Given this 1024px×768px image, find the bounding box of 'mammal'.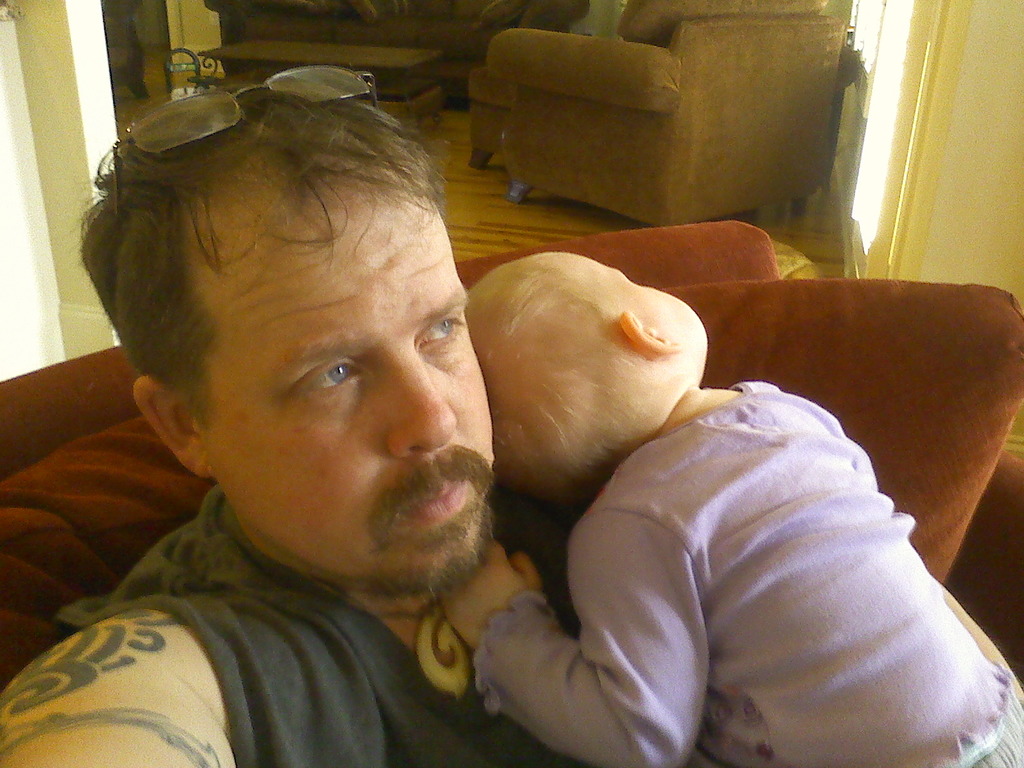
[25,99,748,756].
